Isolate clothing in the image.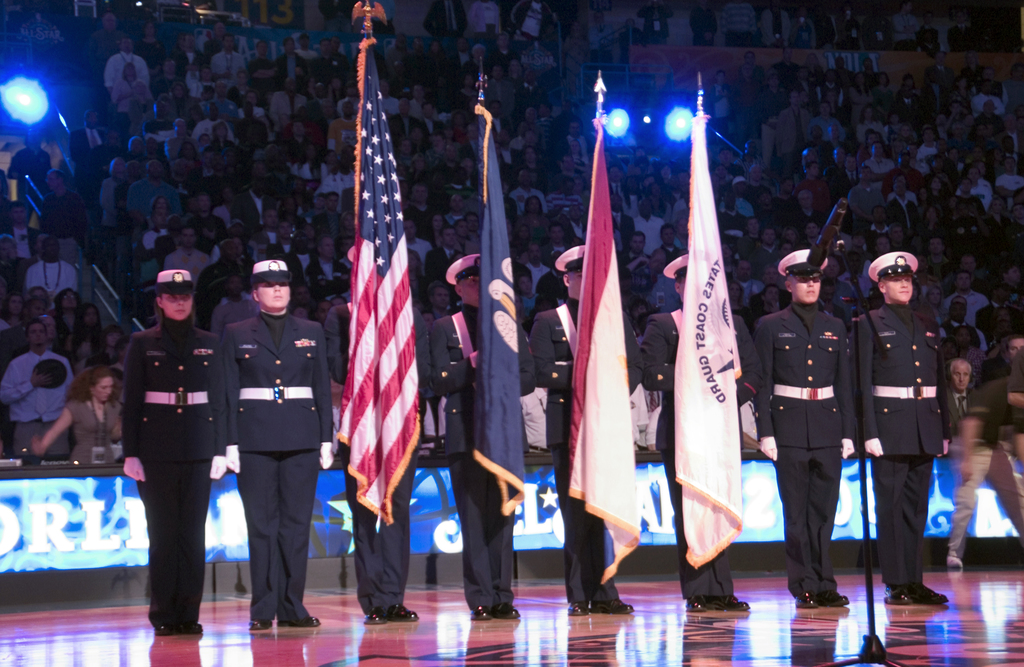
Isolated region: BBox(205, 259, 330, 615).
